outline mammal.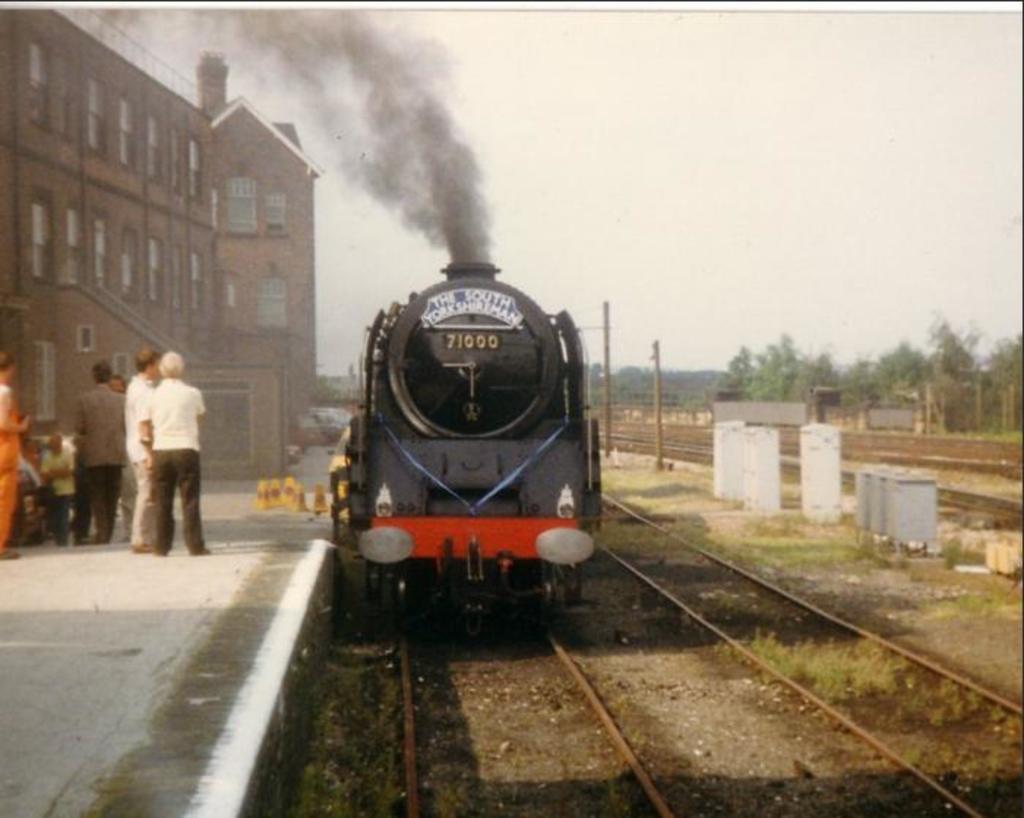
Outline: BBox(123, 356, 200, 558).
